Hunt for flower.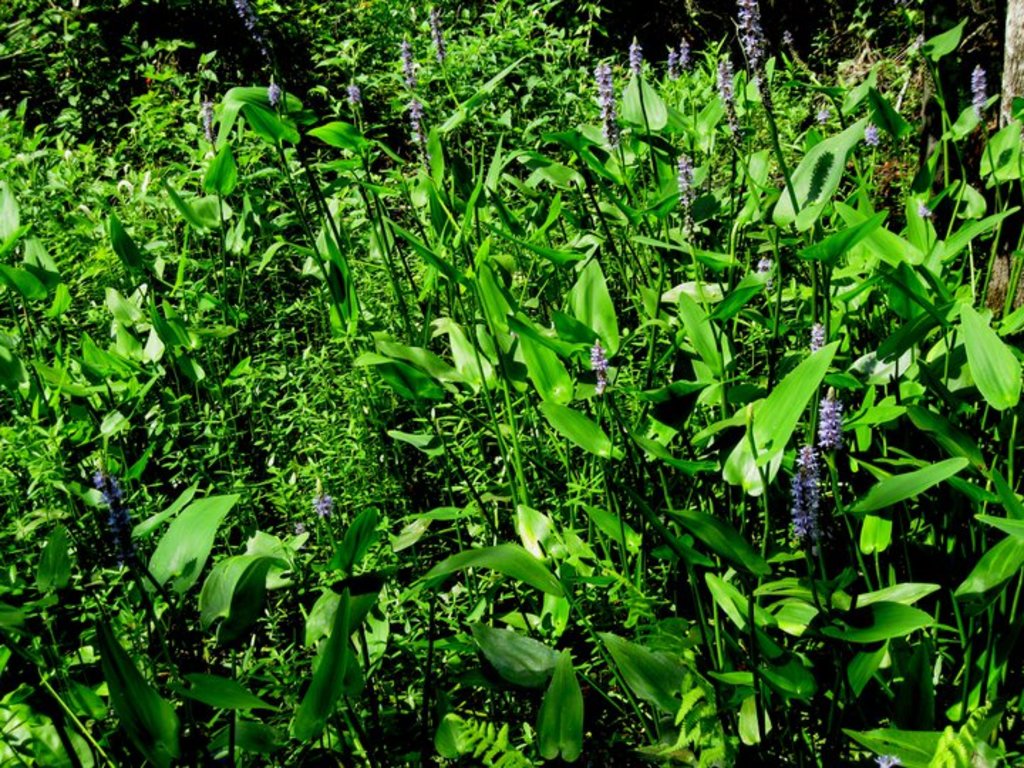
Hunted down at select_region(424, 9, 449, 65).
